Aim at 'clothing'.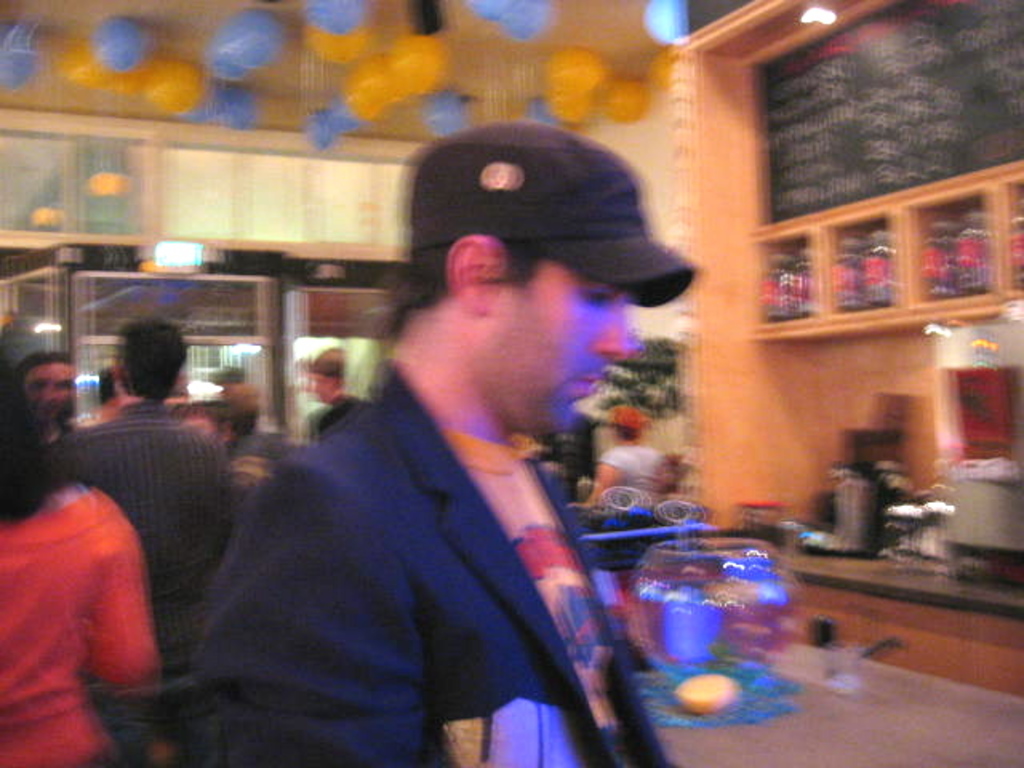
Aimed at bbox(181, 302, 648, 767).
